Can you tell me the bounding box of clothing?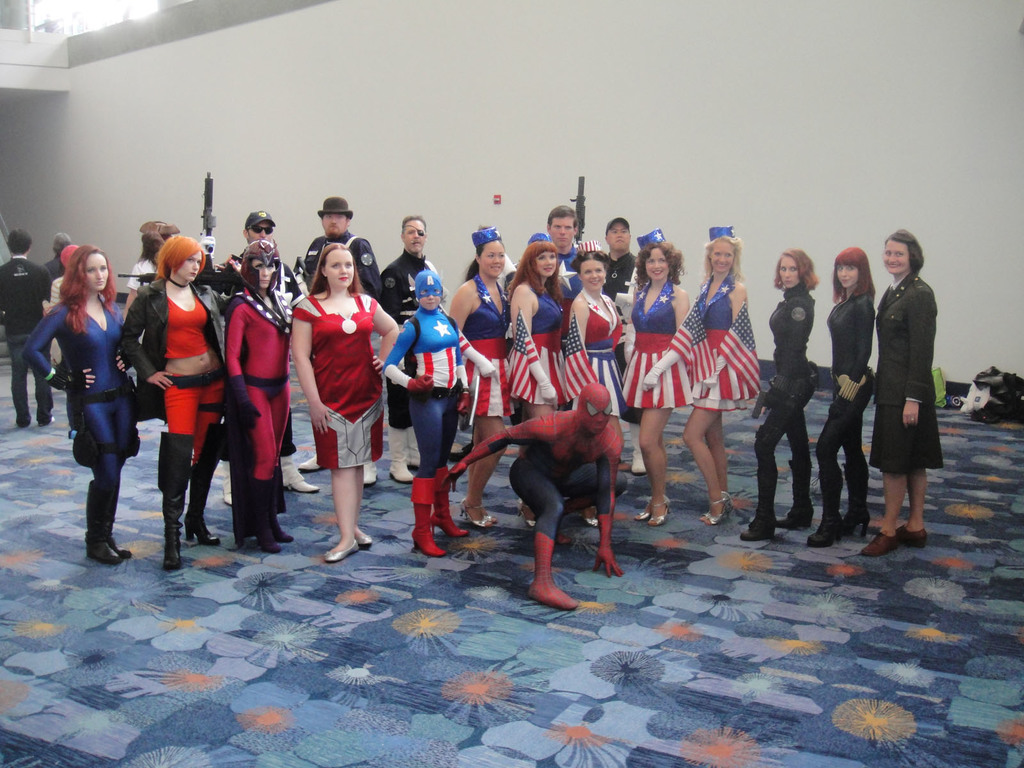
select_region(382, 254, 428, 314).
